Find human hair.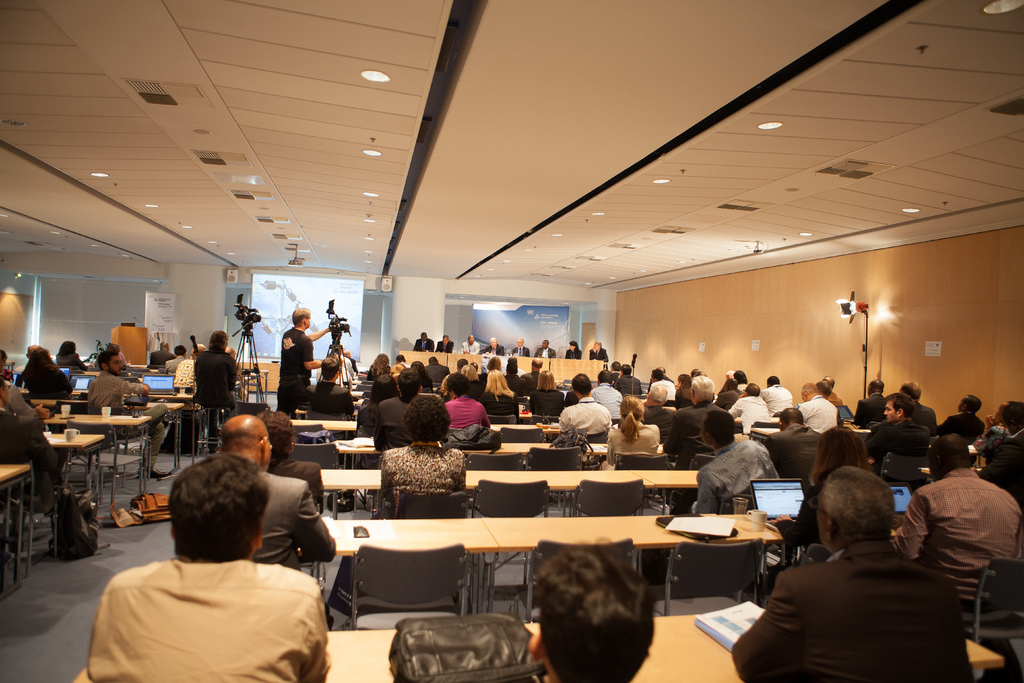
box=[59, 341, 73, 356].
